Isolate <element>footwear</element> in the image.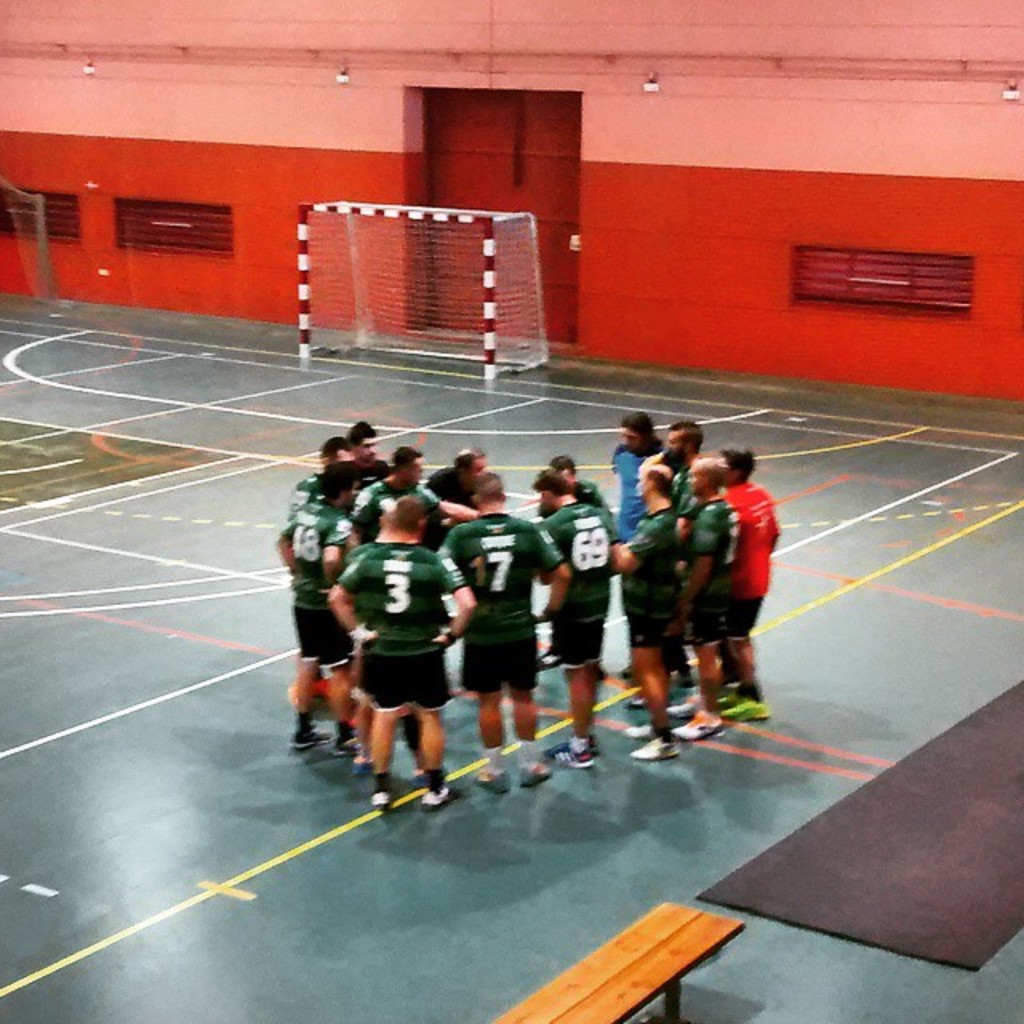
Isolated region: {"x1": 518, "y1": 758, "x2": 547, "y2": 792}.
